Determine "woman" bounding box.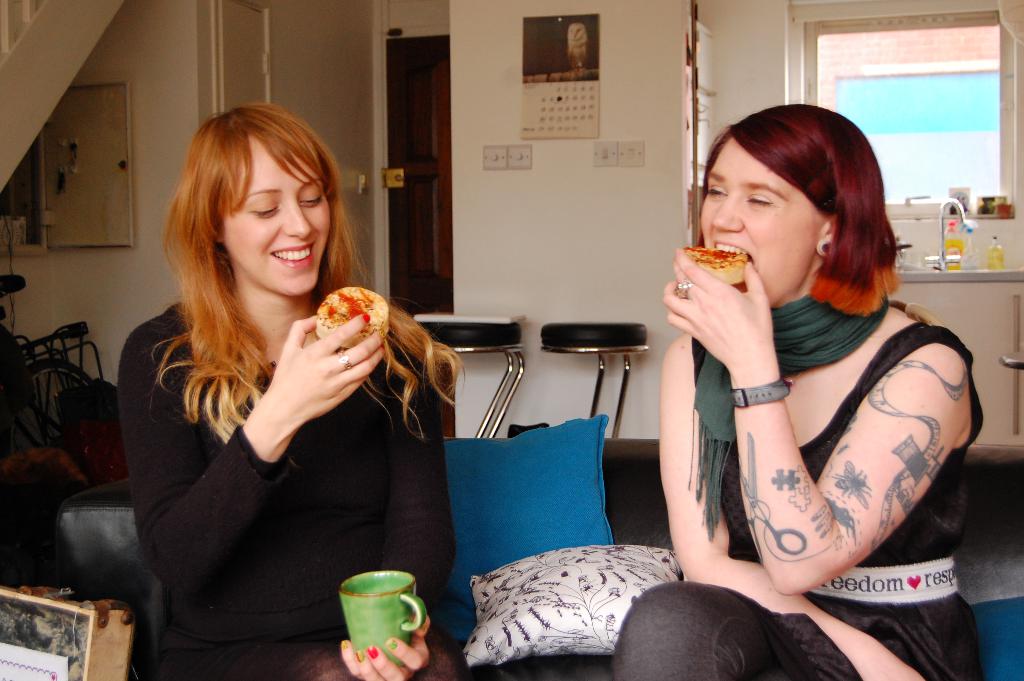
Determined: bbox=(660, 108, 984, 641).
